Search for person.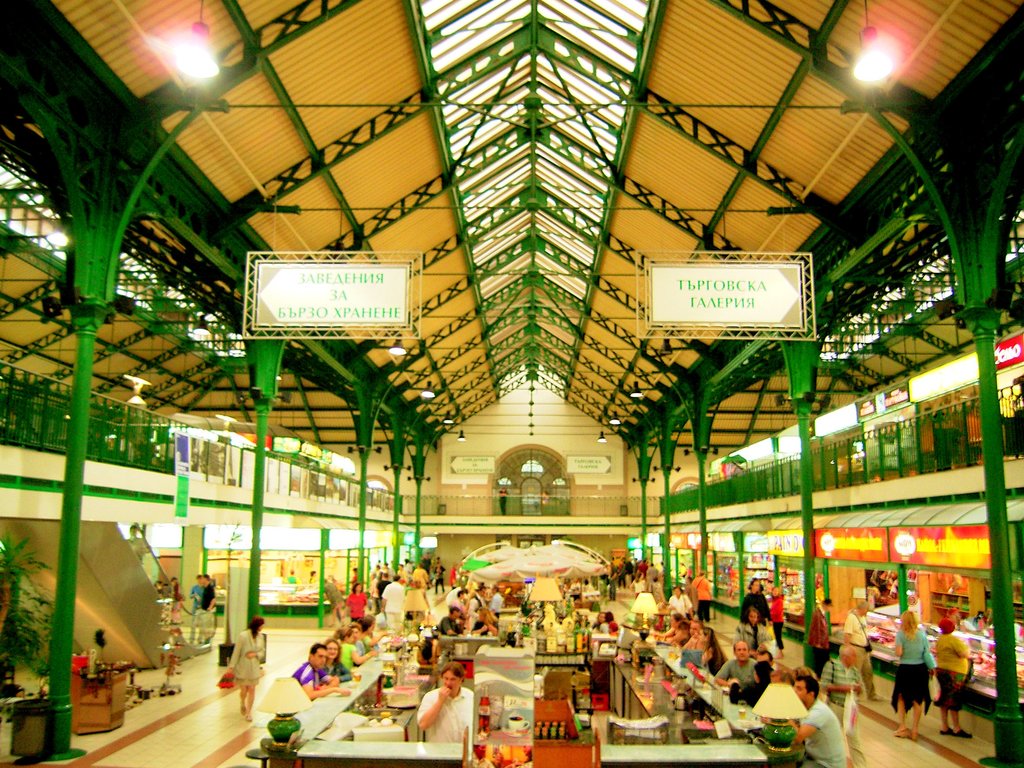
Found at [x1=417, y1=660, x2=476, y2=762].
